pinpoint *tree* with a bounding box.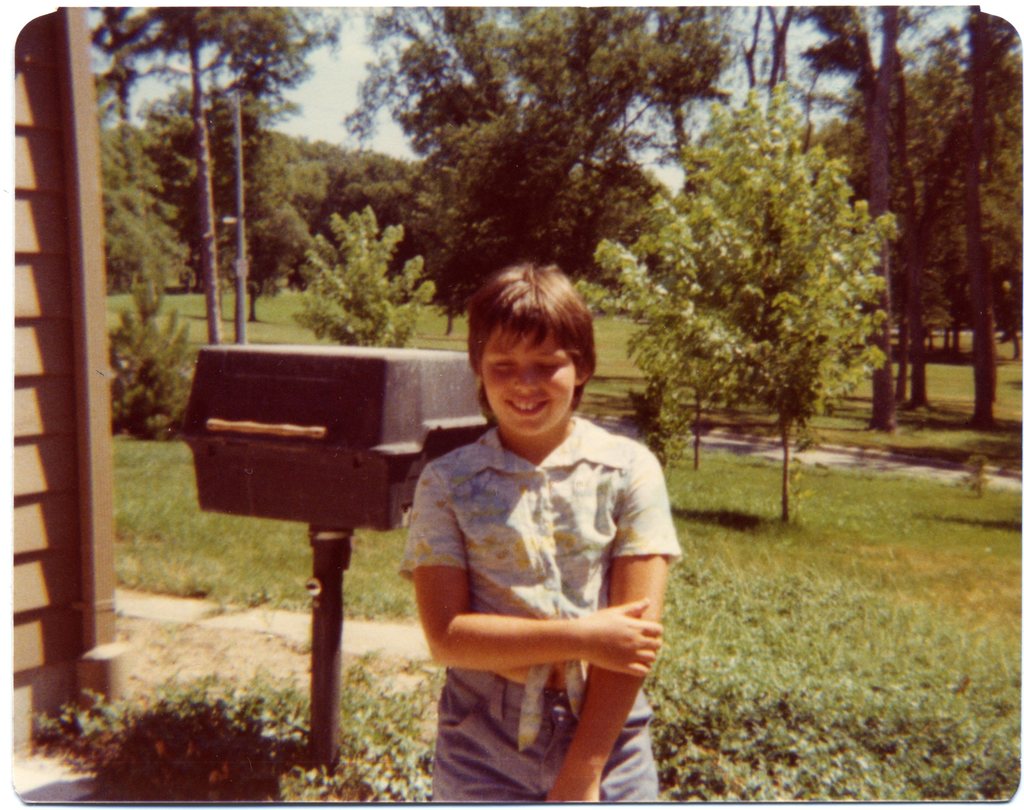
(350,0,748,329).
